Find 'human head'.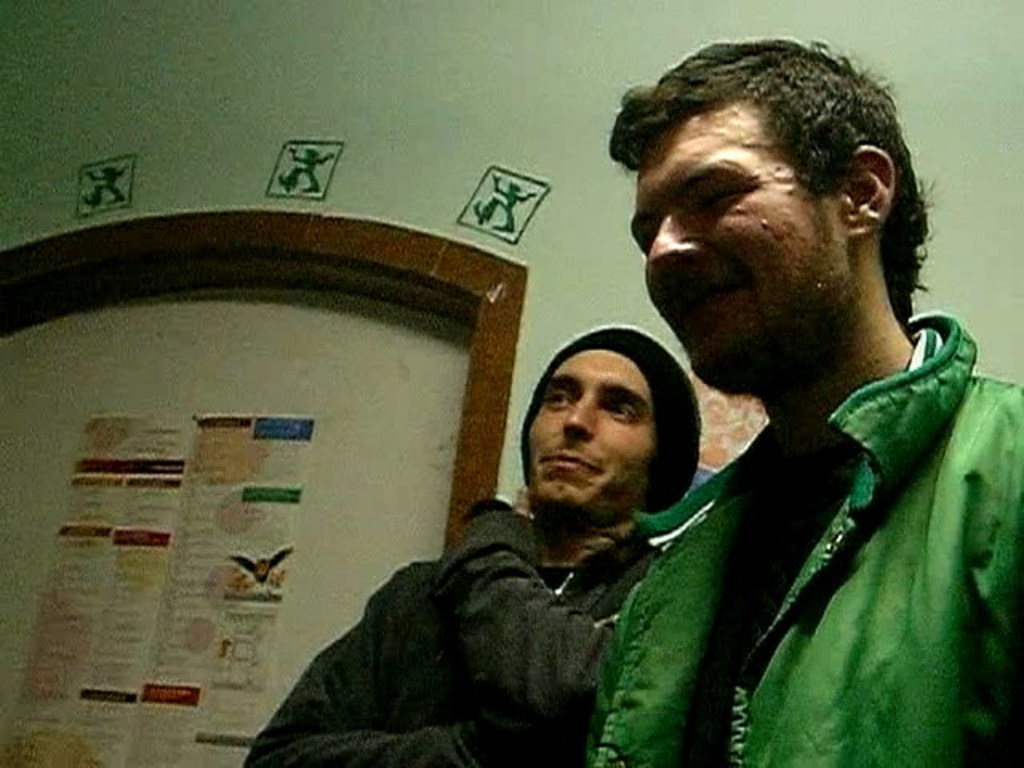
region(608, 40, 922, 389).
